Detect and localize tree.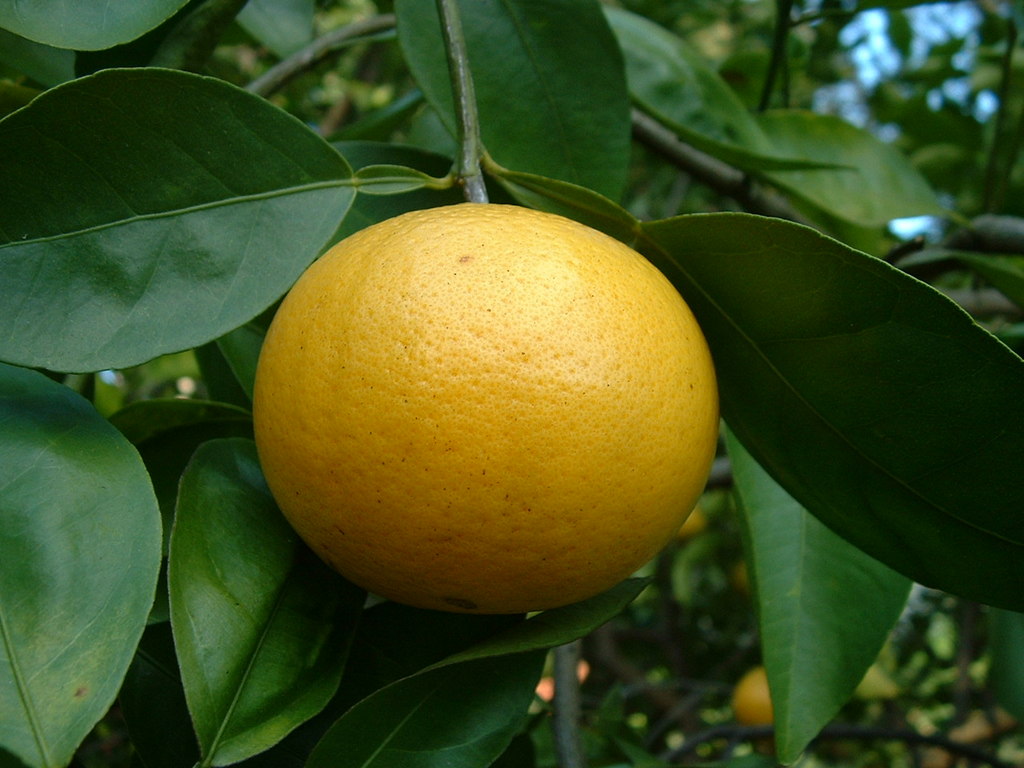
Localized at 0/0/1023/767.
